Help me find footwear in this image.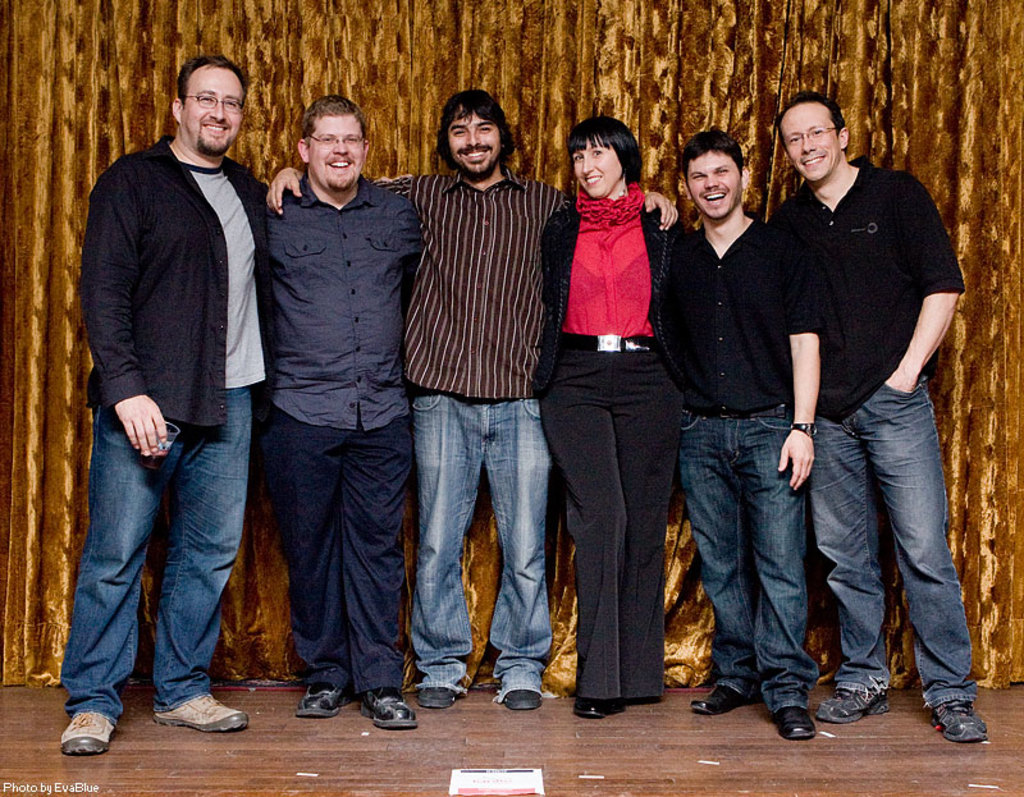
Found it: {"x1": 296, "y1": 678, "x2": 356, "y2": 720}.
